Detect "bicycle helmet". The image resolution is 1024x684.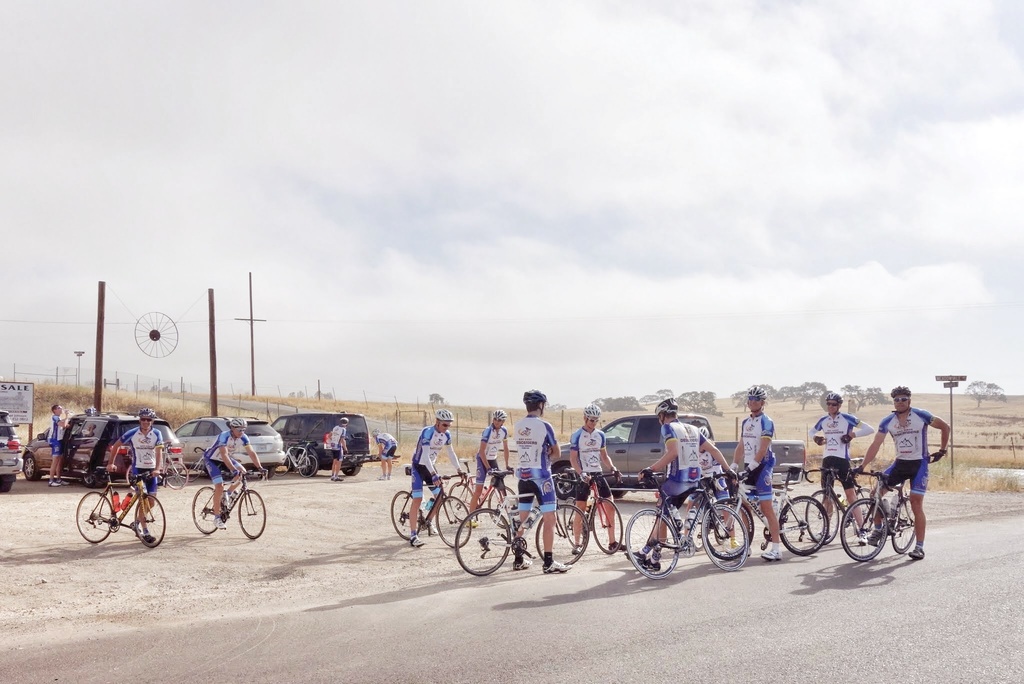
region(438, 409, 451, 423).
